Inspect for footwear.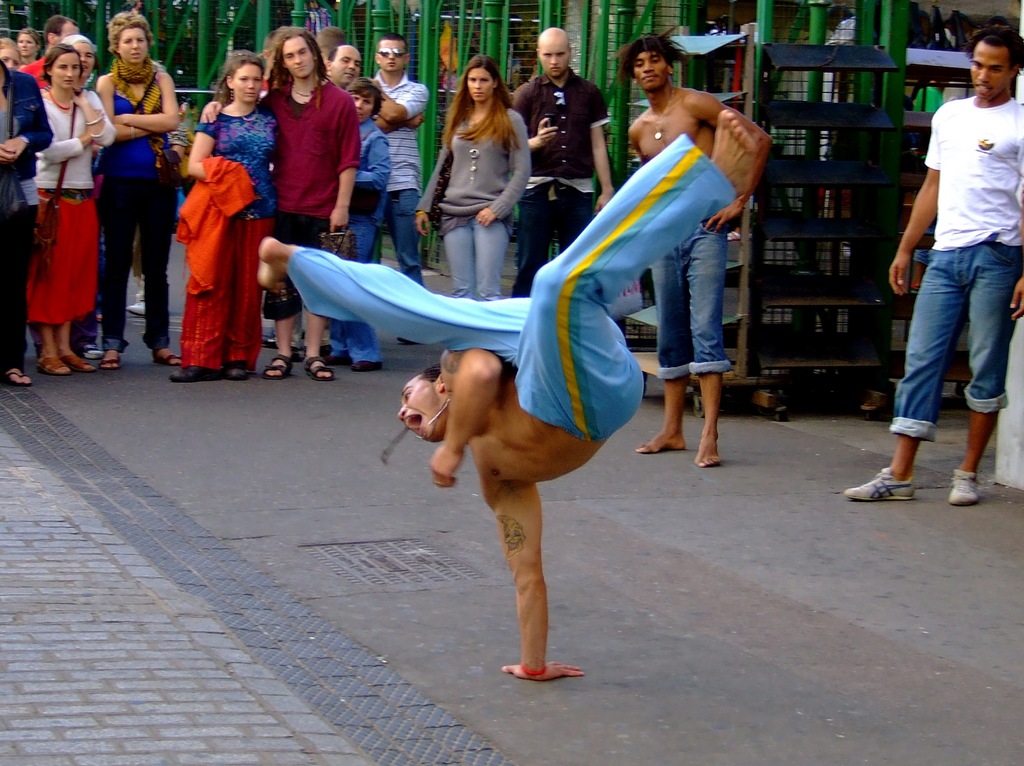
Inspection: rect(31, 356, 72, 376).
